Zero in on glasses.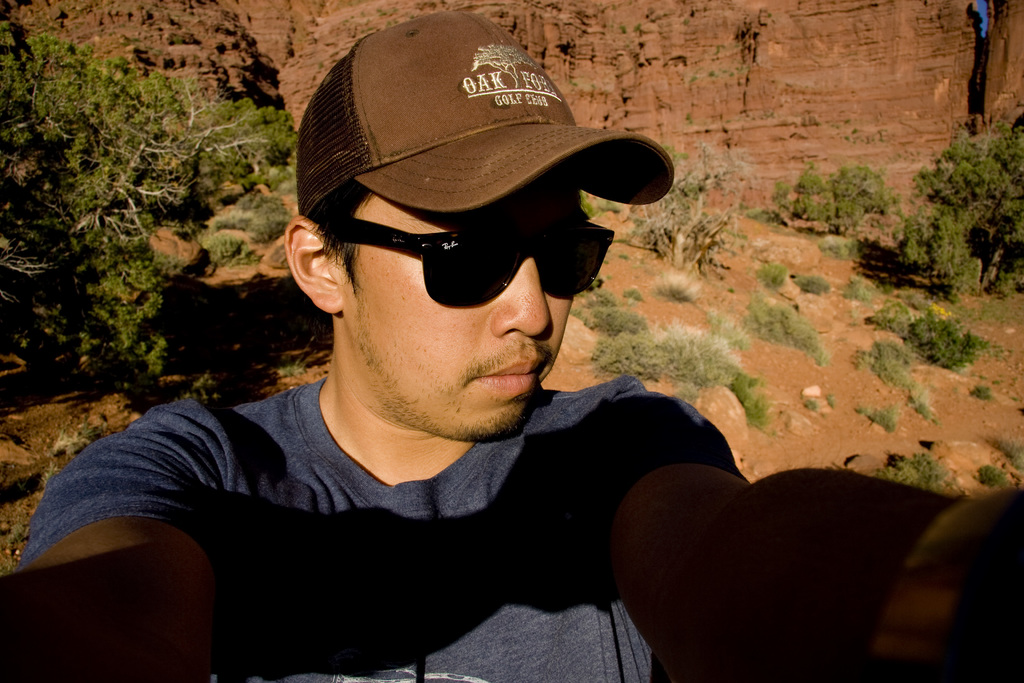
Zeroed in: crop(317, 213, 616, 313).
